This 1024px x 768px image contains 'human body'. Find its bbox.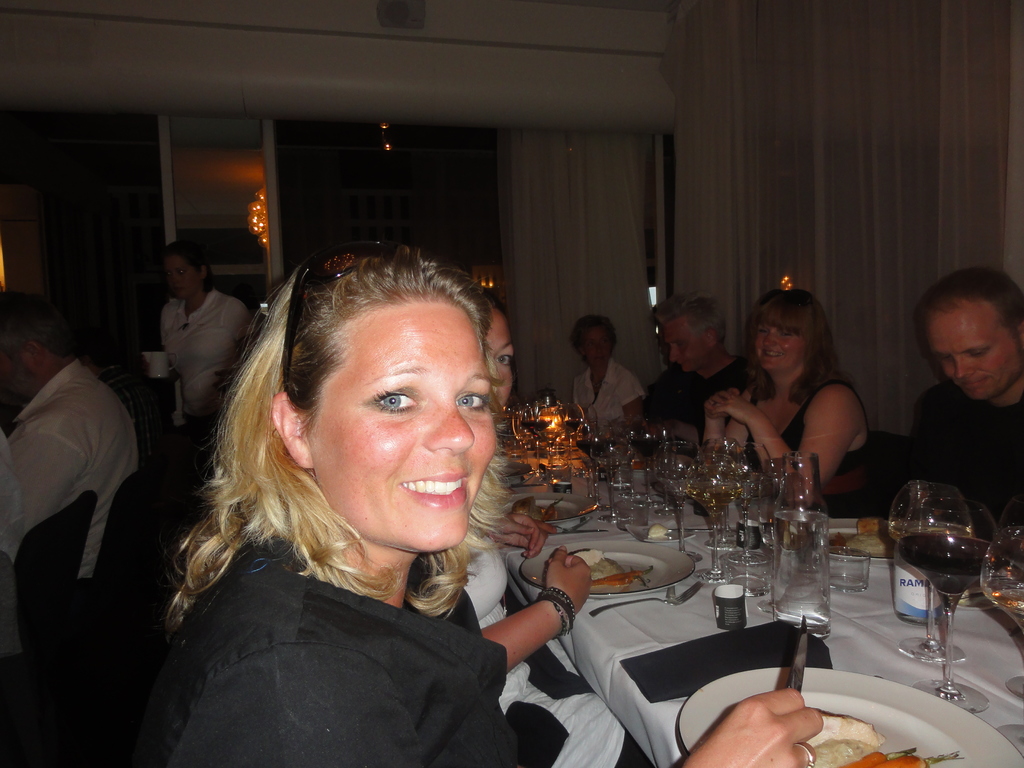
pyautogui.locateOnScreen(153, 284, 257, 516).
